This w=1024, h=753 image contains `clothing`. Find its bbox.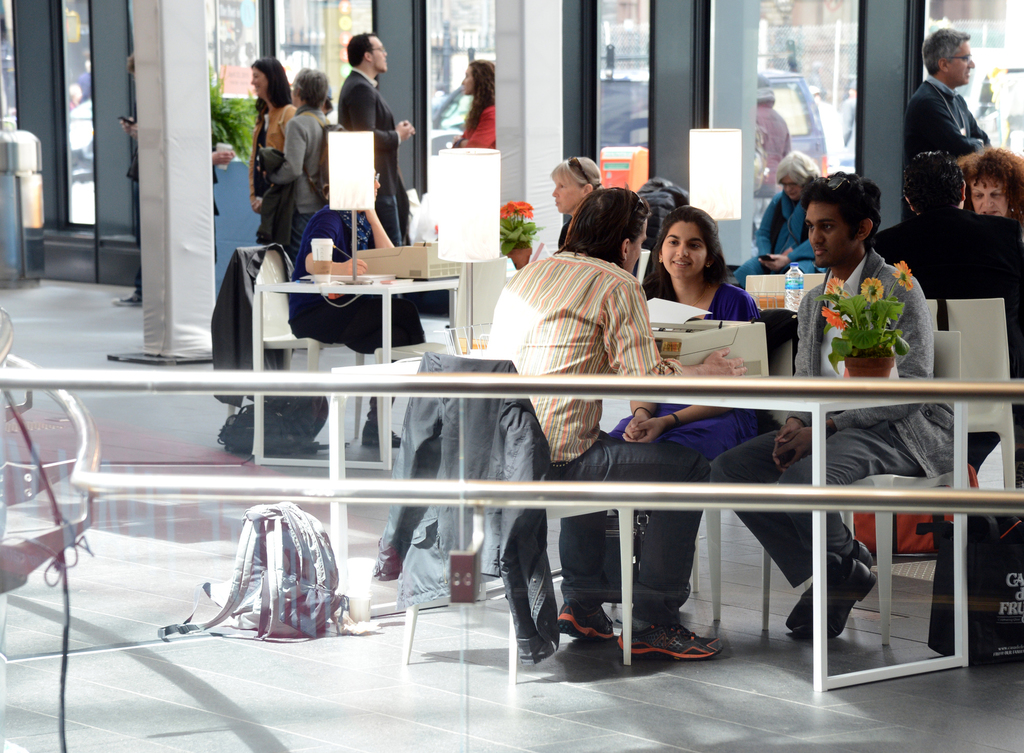
{"x1": 713, "y1": 247, "x2": 965, "y2": 673}.
